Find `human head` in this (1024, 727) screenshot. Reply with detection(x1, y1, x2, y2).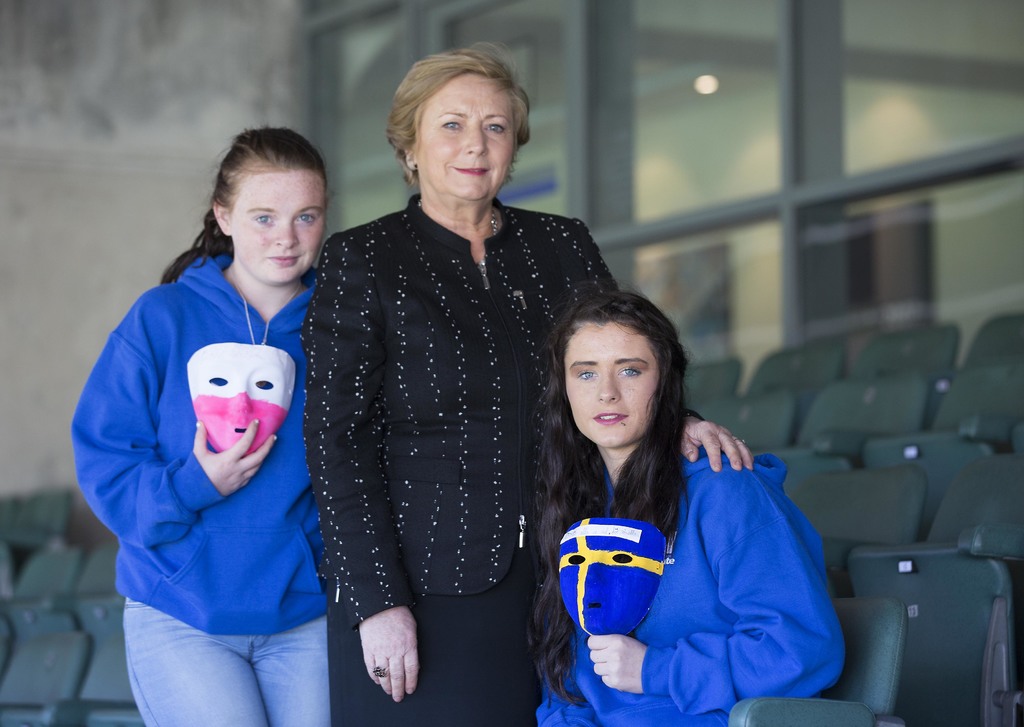
detection(559, 515, 665, 640).
